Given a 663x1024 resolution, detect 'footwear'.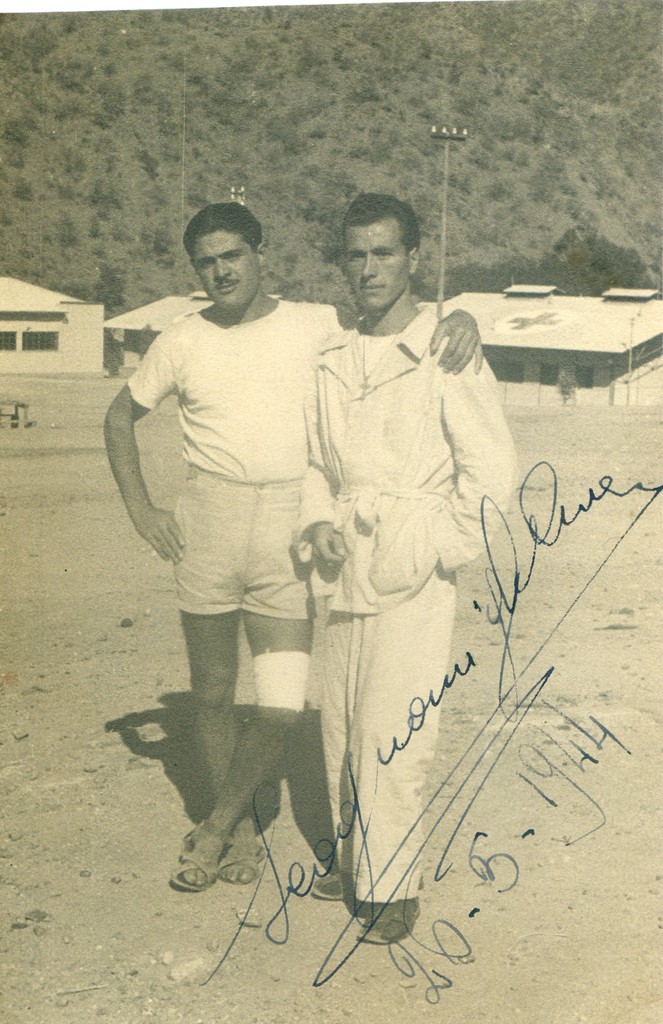
220,834,259,886.
